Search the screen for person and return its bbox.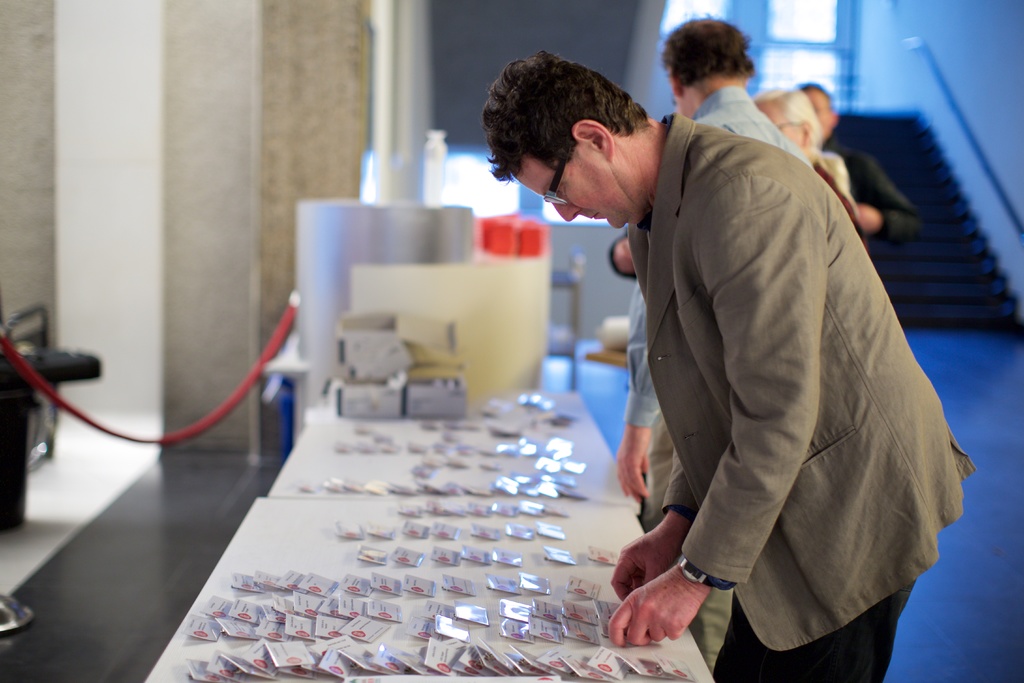
Found: l=616, t=19, r=813, b=669.
